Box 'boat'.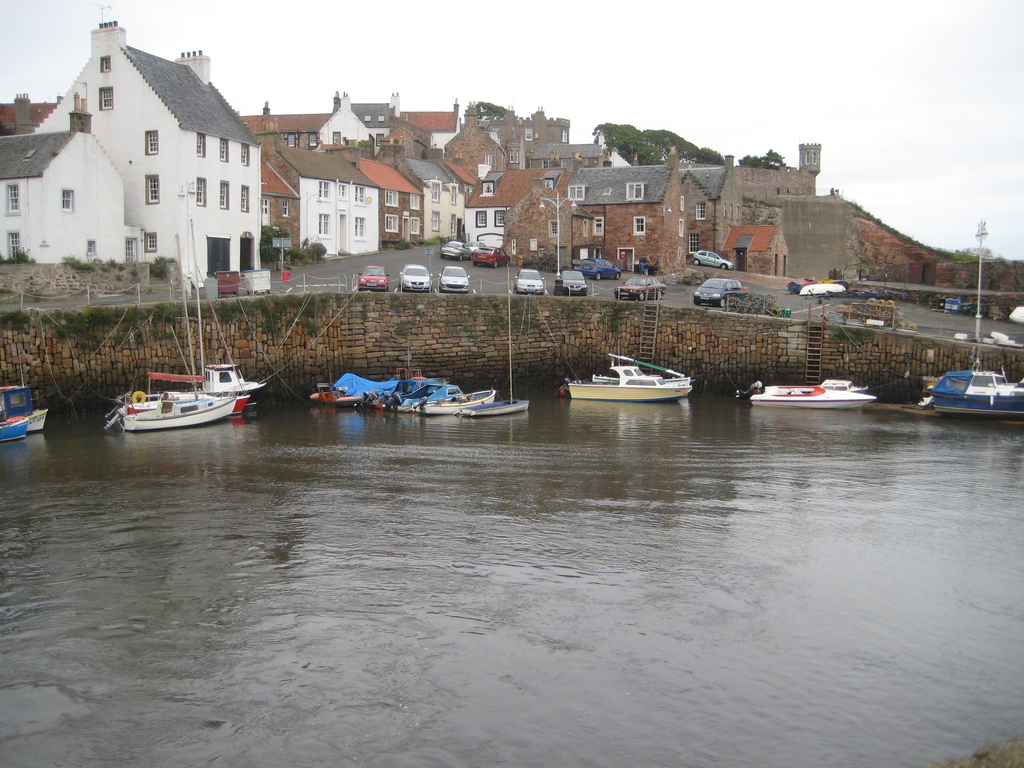
{"x1": 817, "y1": 376, "x2": 868, "y2": 395}.
